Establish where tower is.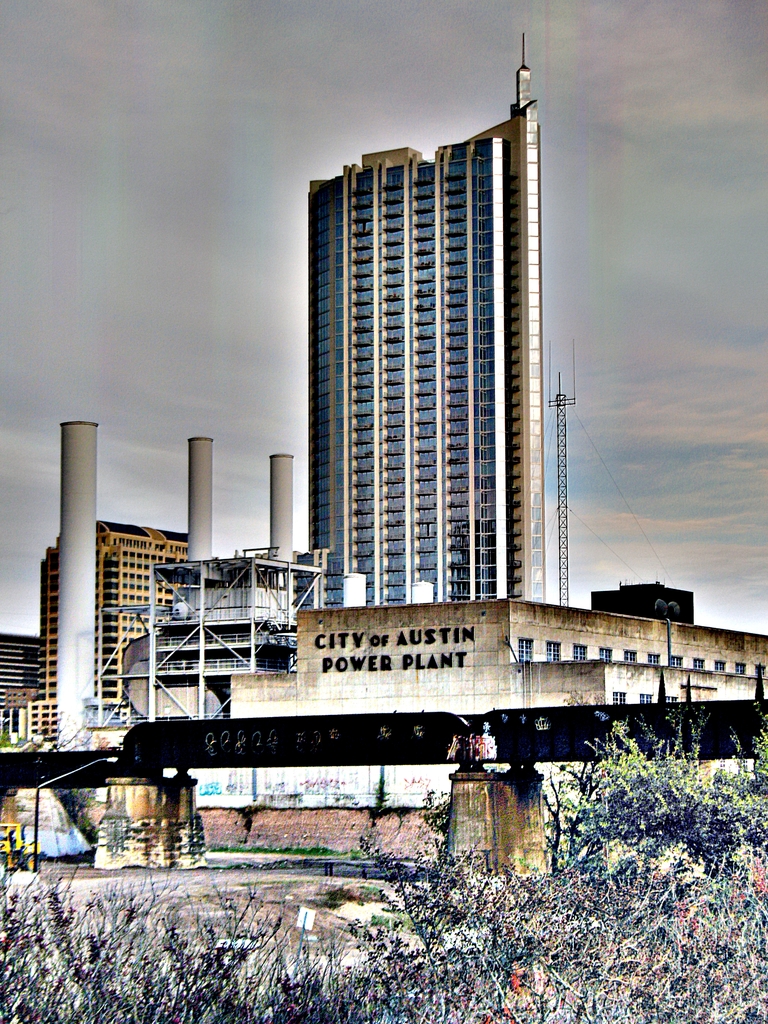
Established at <bbox>40, 535, 195, 710</bbox>.
